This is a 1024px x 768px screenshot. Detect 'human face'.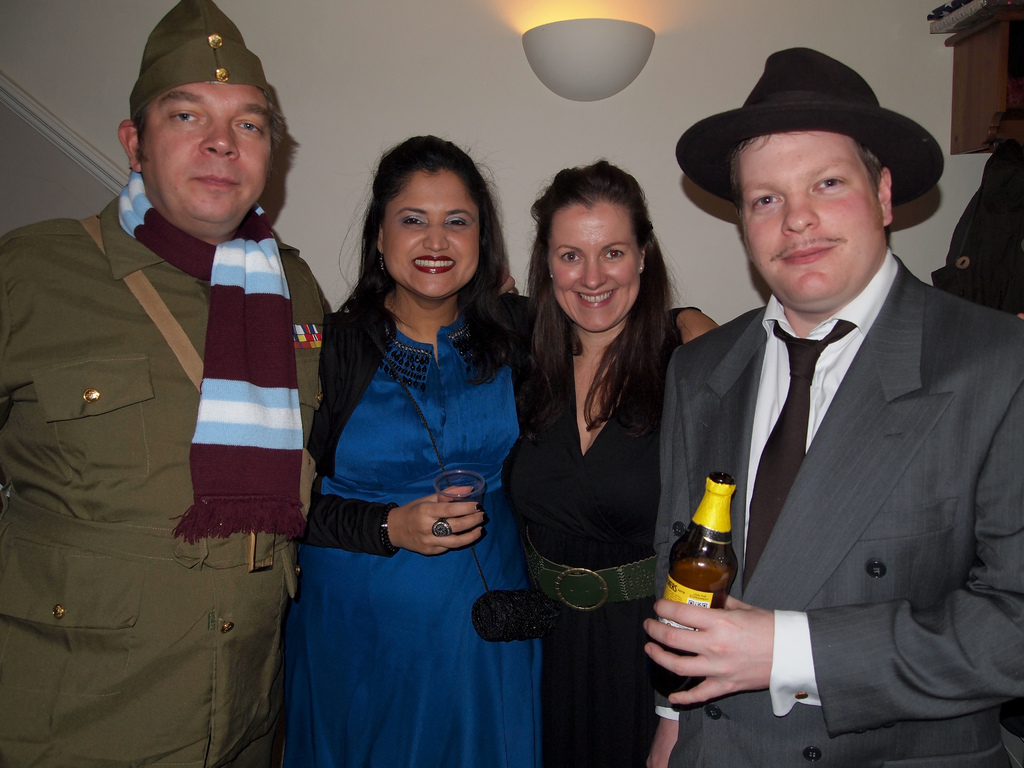
380:167:479:300.
